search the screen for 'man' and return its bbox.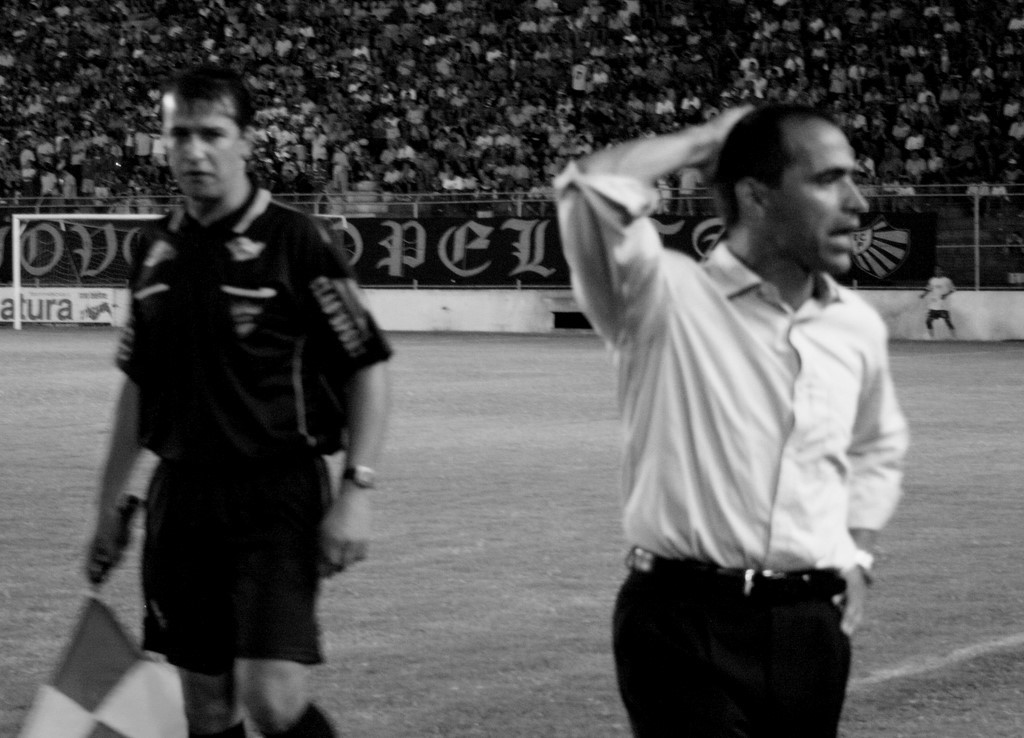
Found: x1=83, y1=61, x2=389, y2=737.
